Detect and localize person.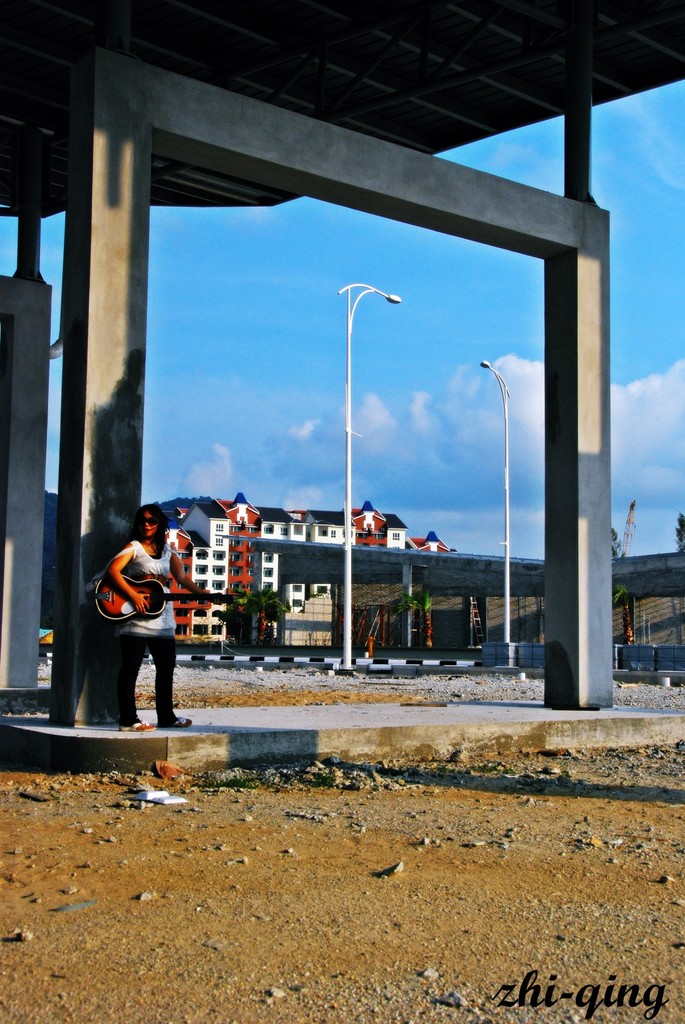
Localized at 111 499 233 733.
